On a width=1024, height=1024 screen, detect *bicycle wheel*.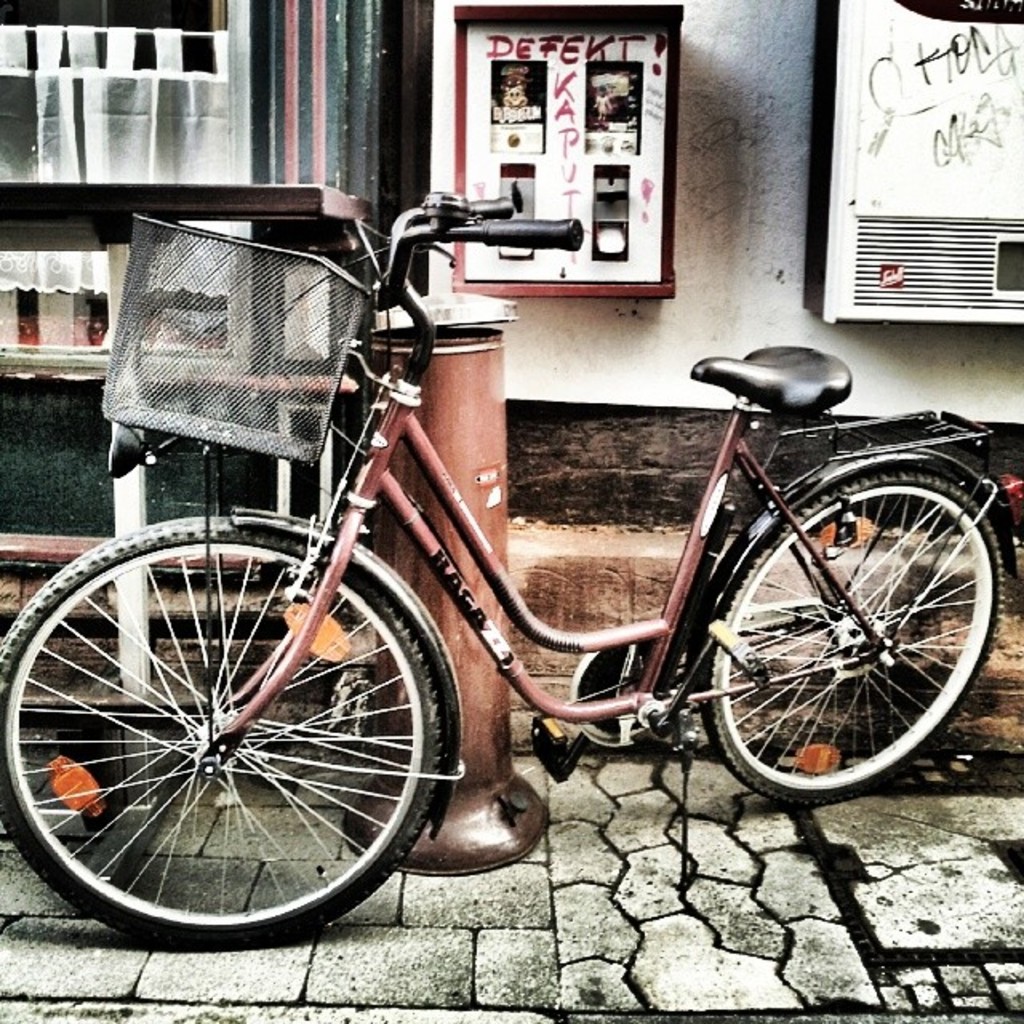
detection(0, 512, 451, 944).
